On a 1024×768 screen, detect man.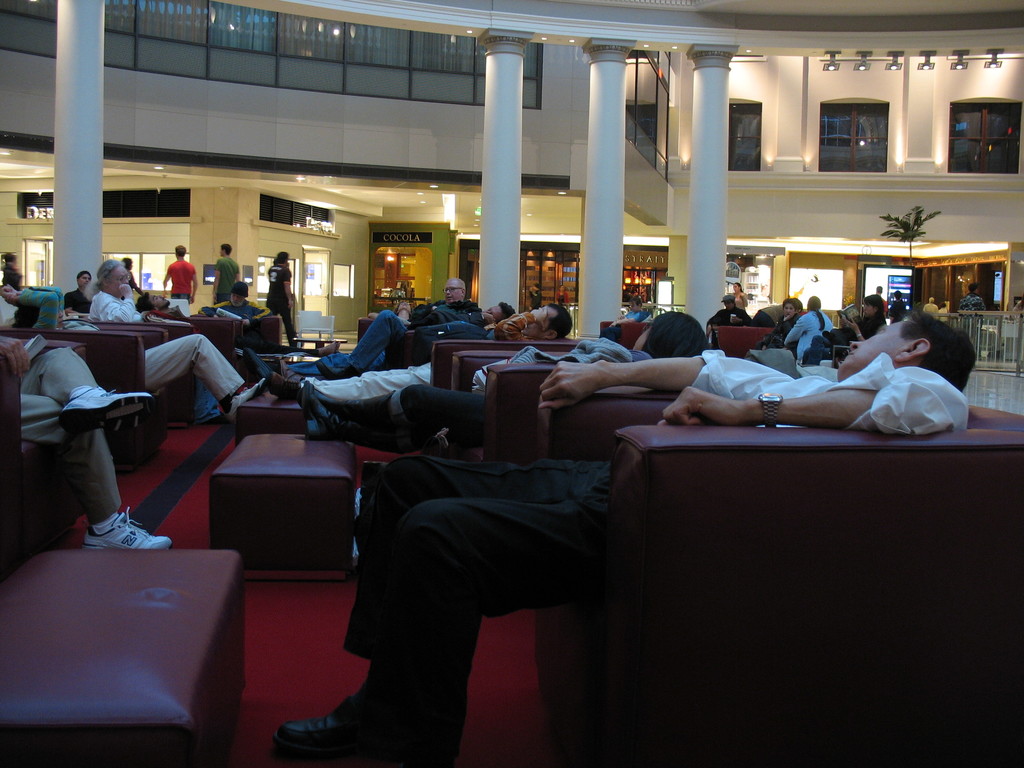
[x1=265, y1=252, x2=303, y2=353].
